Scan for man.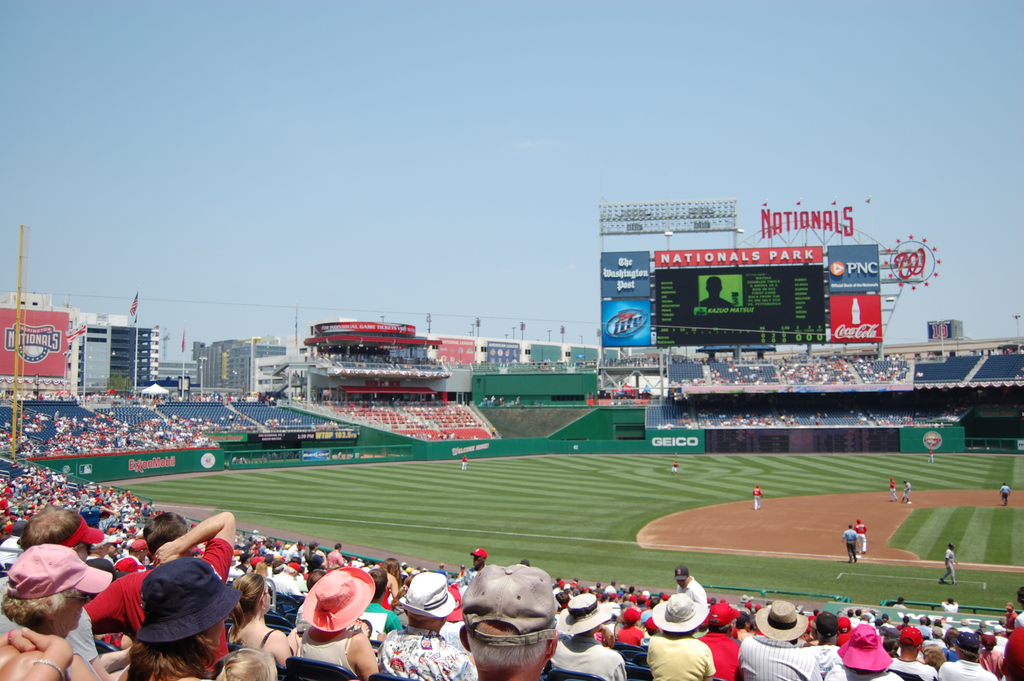
Scan result: {"x1": 899, "y1": 479, "x2": 913, "y2": 507}.
